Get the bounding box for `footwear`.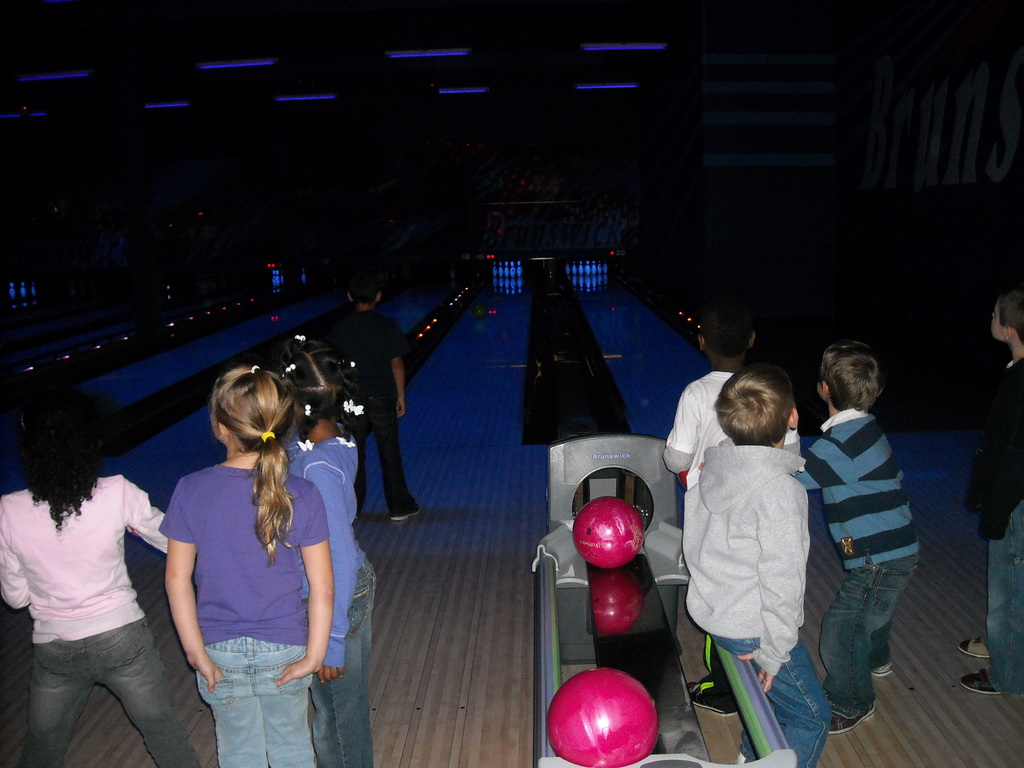
locate(964, 667, 1006, 699).
